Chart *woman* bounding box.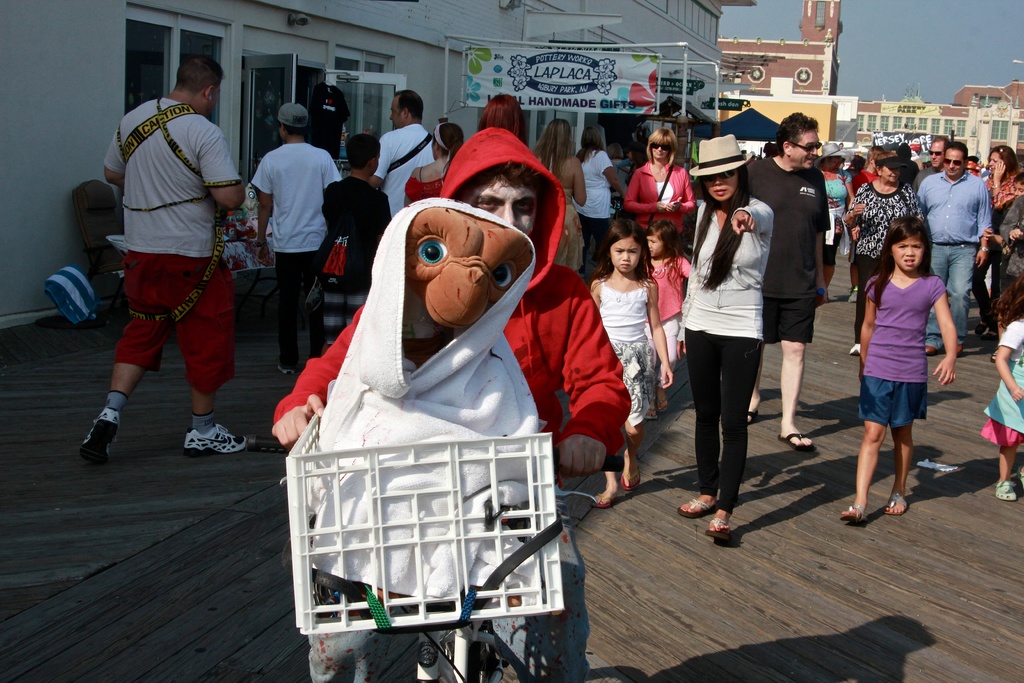
Charted: left=625, top=118, right=690, bottom=252.
